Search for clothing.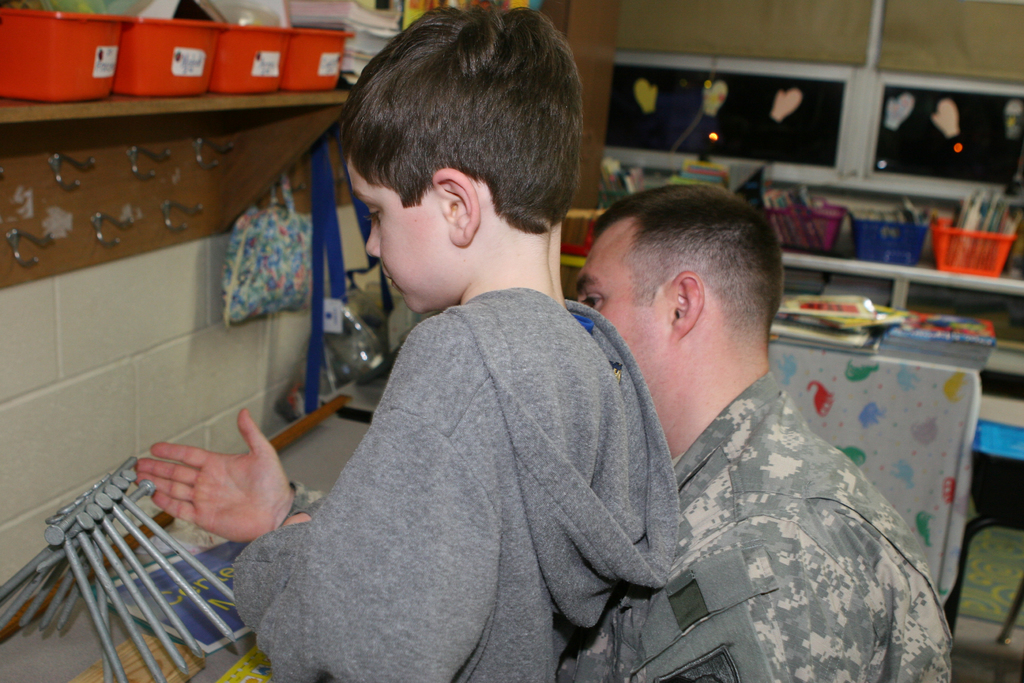
Found at rect(223, 286, 687, 682).
